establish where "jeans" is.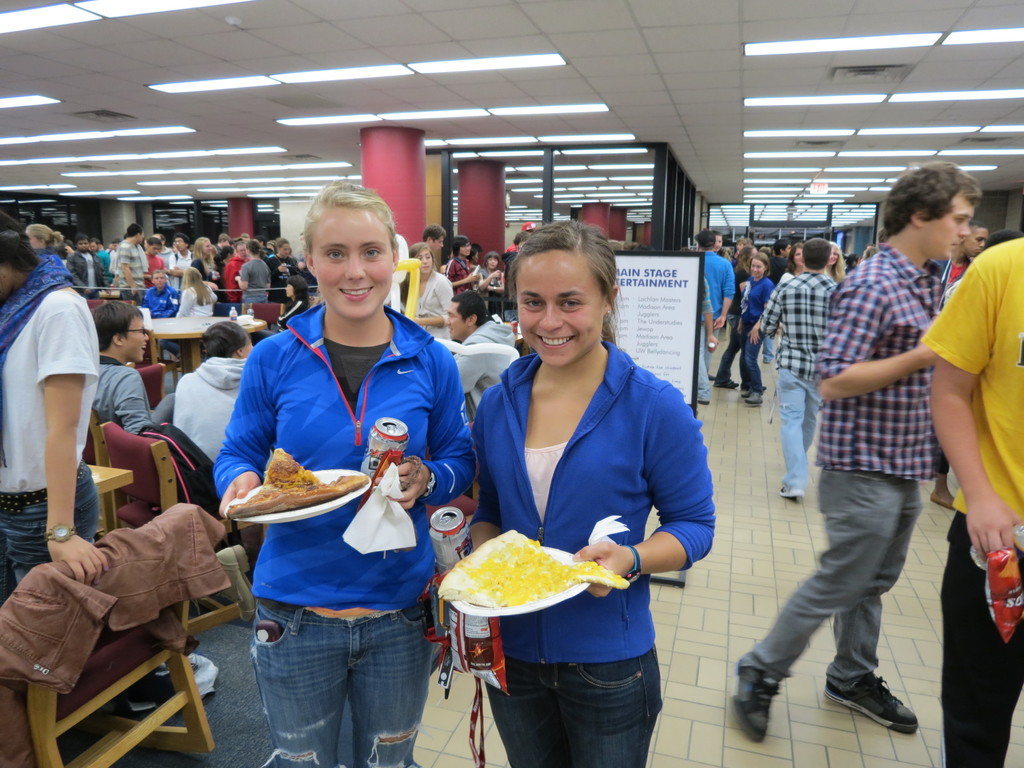
Established at [943, 513, 1023, 767].
